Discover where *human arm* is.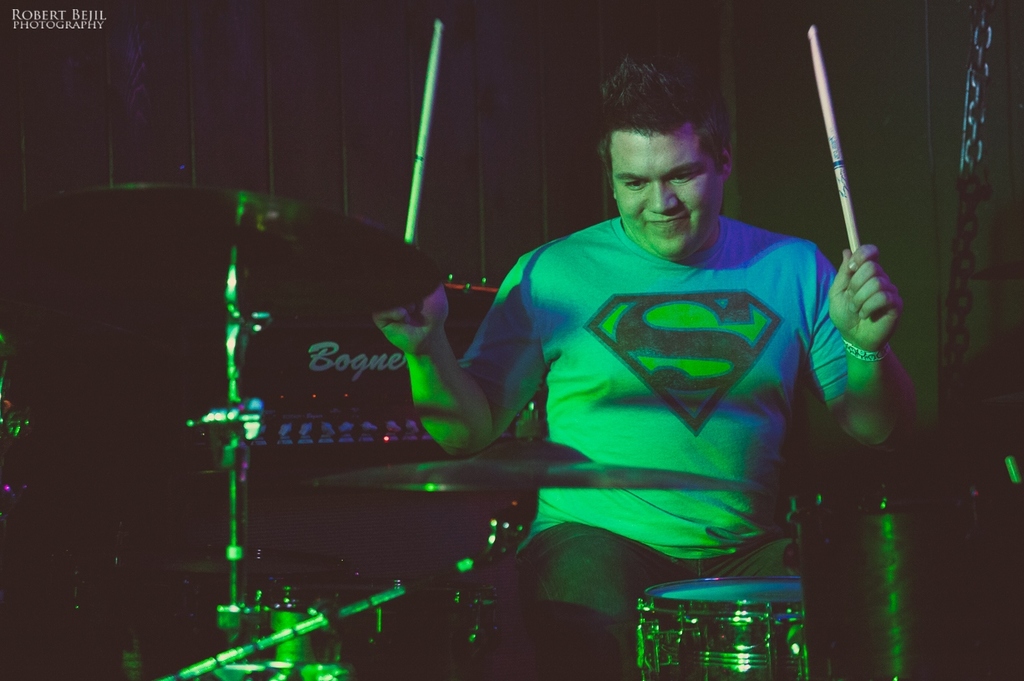
Discovered at {"x1": 807, "y1": 231, "x2": 928, "y2": 463}.
